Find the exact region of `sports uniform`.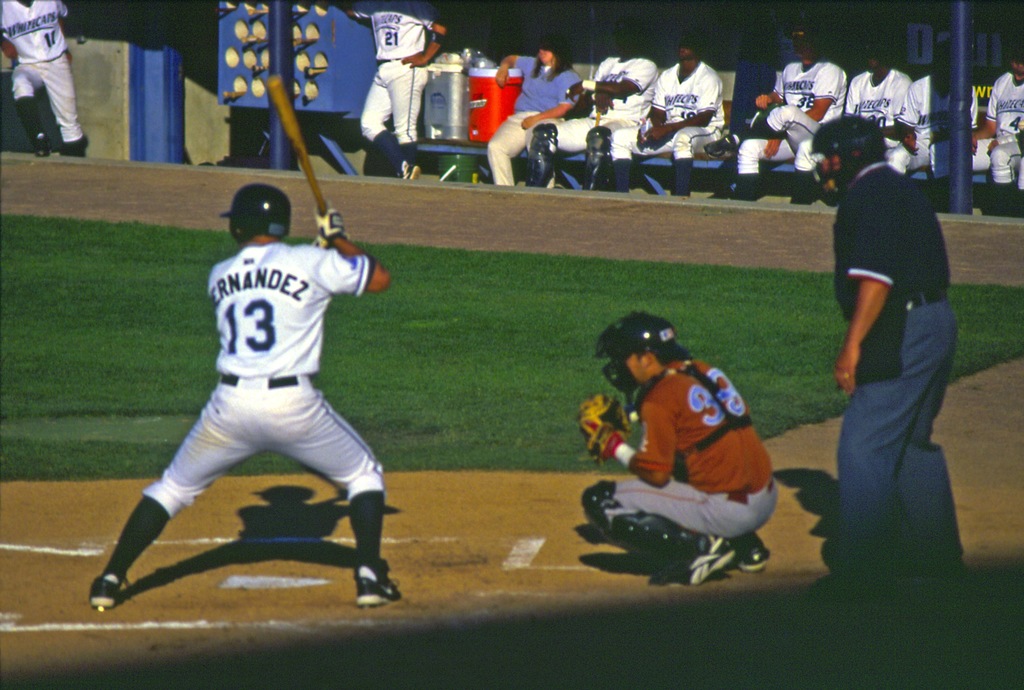
Exact region: [x1=0, y1=0, x2=86, y2=175].
